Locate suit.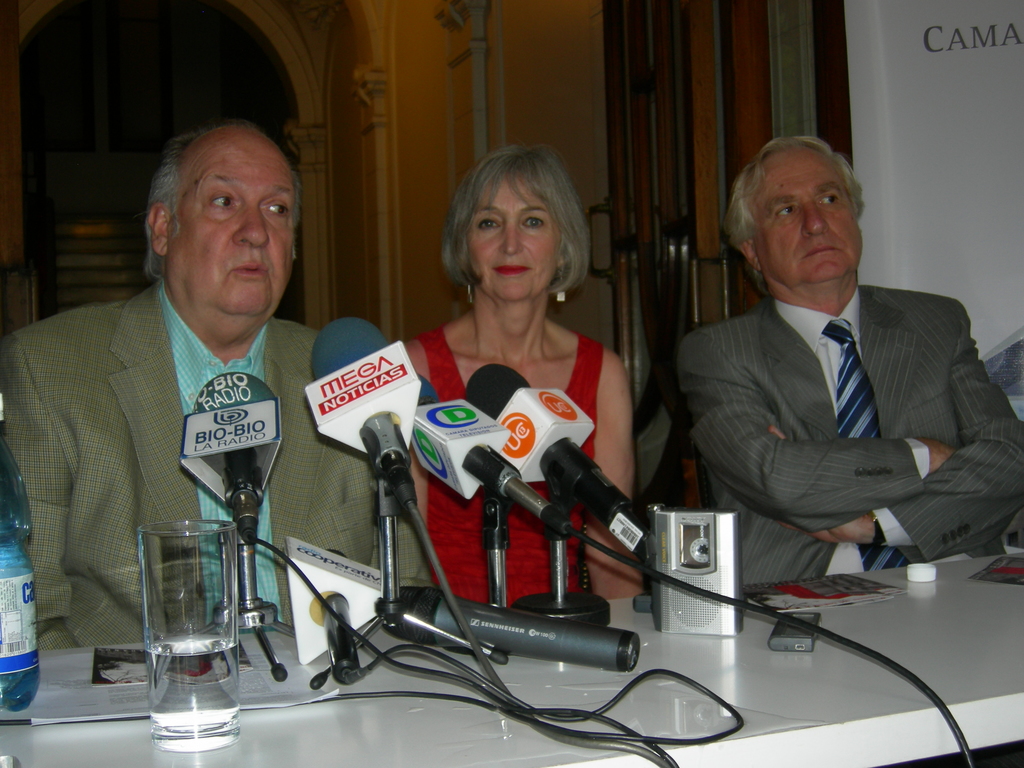
Bounding box: region(660, 186, 1012, 607).
